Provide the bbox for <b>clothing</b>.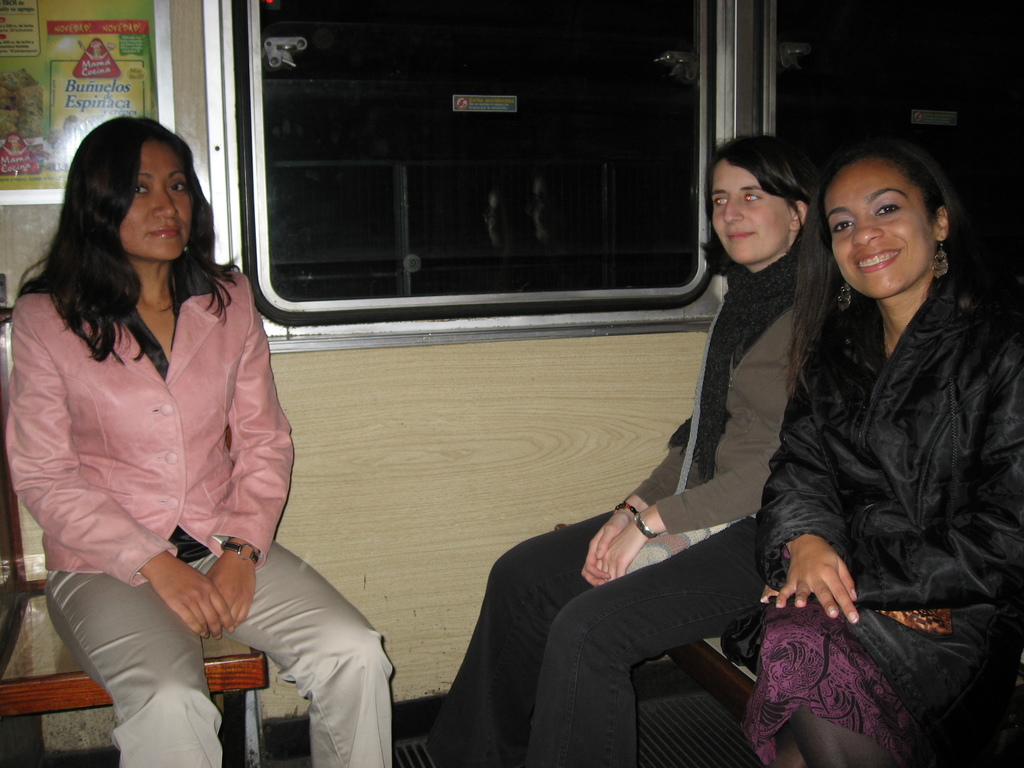
region(0, 259, 300, 573).
